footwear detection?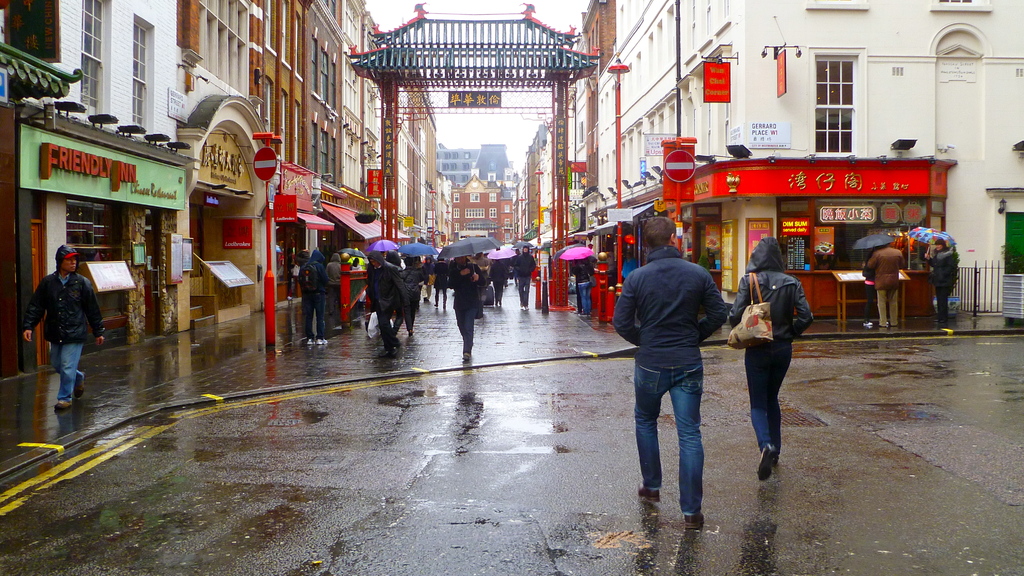
left=863, top=321, right=871, bottom=324
